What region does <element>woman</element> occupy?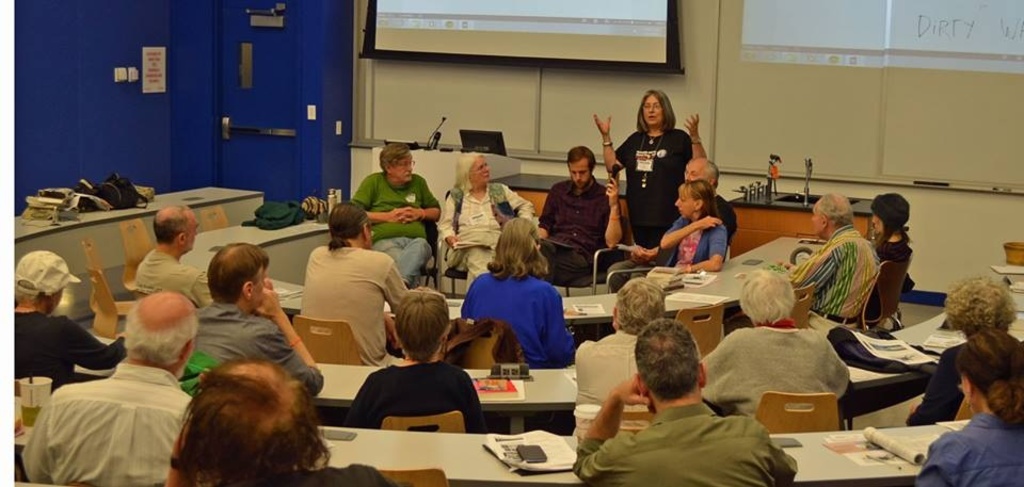
locate(614, 95, 695, 258).
